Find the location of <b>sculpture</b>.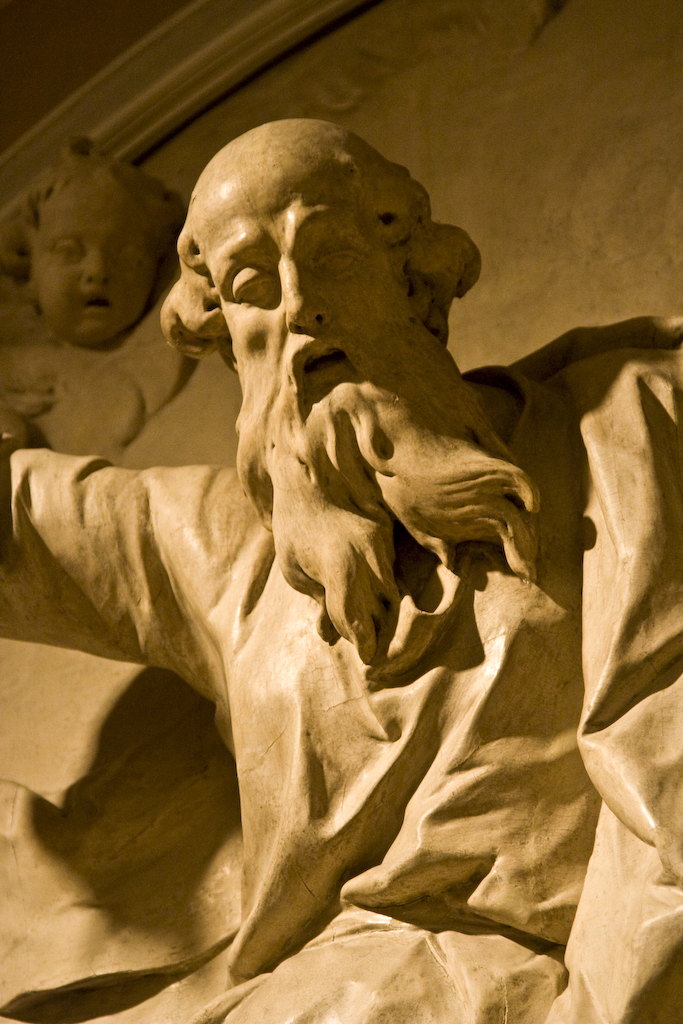
Location: (left=0, top=128, right=210, bottom=449).
